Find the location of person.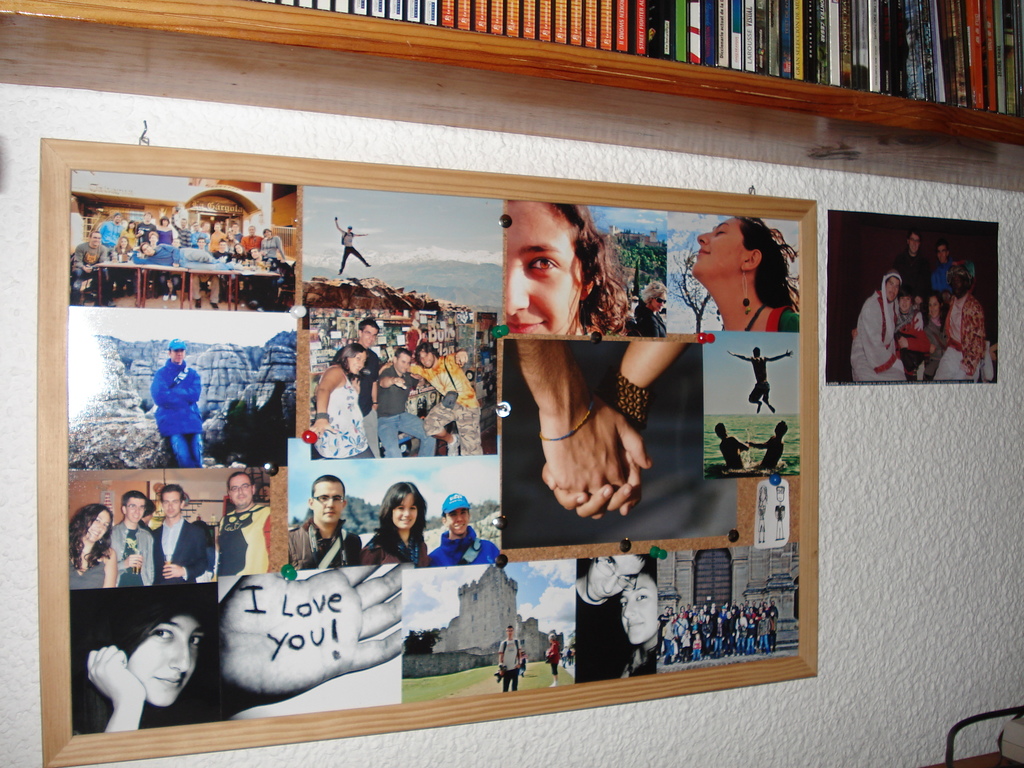
Location: crop(64, 584, 220, 740).
